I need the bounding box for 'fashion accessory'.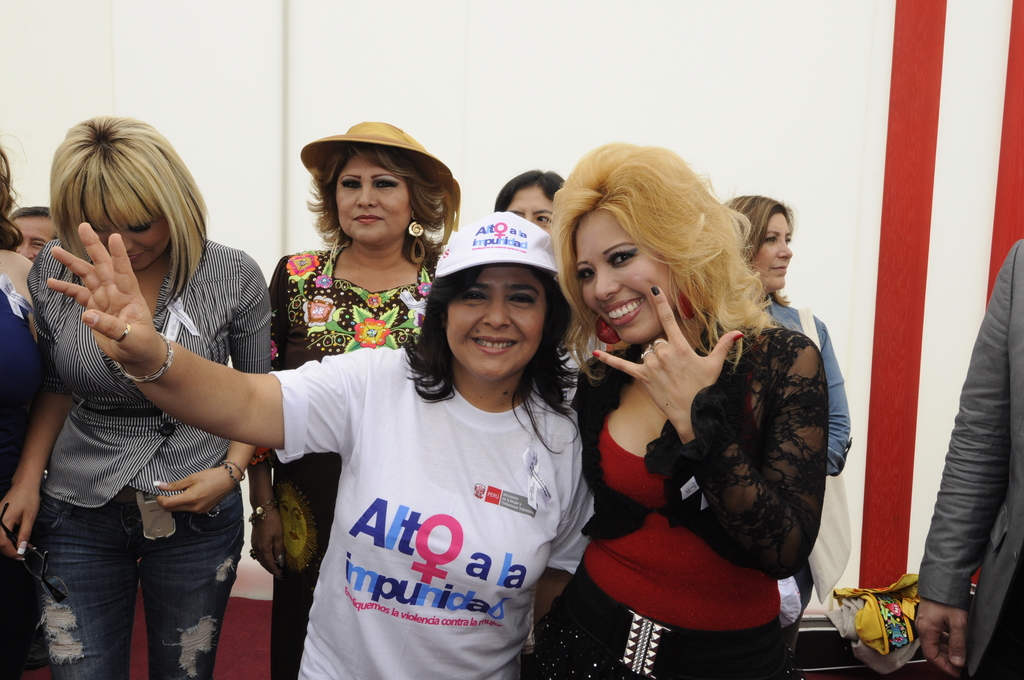
Here it is: locate(799, 307, 851, 604).
